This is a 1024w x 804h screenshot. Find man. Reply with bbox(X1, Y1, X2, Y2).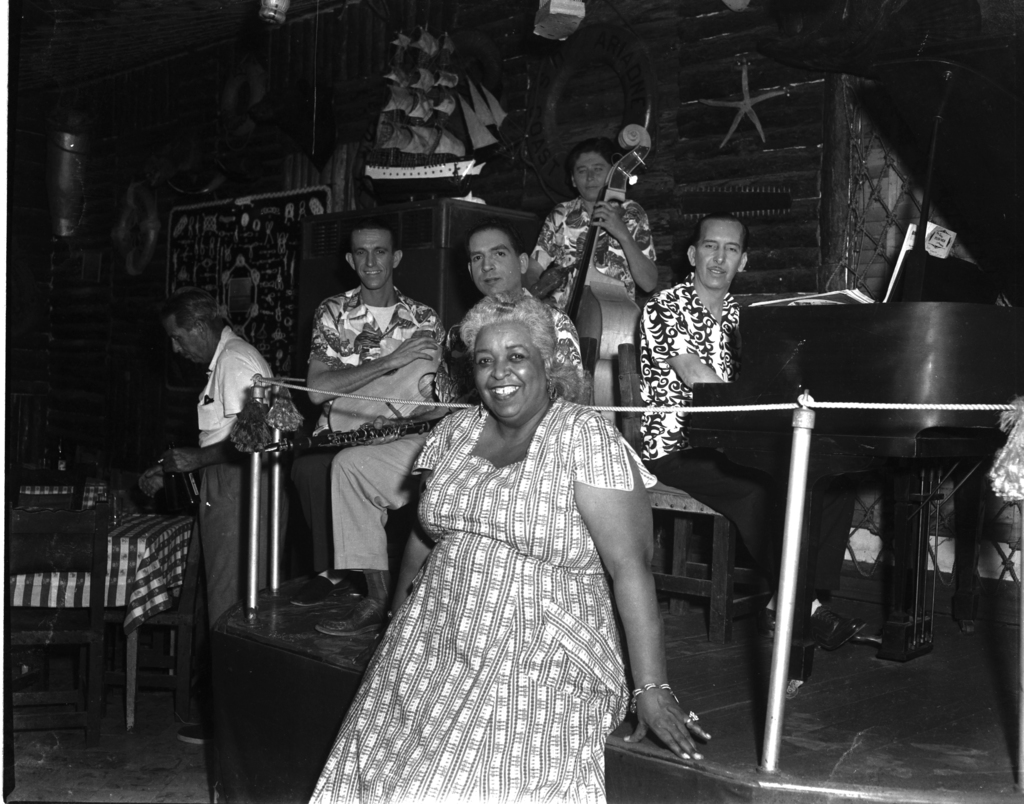
bbox(634, 211, 870, 645).
